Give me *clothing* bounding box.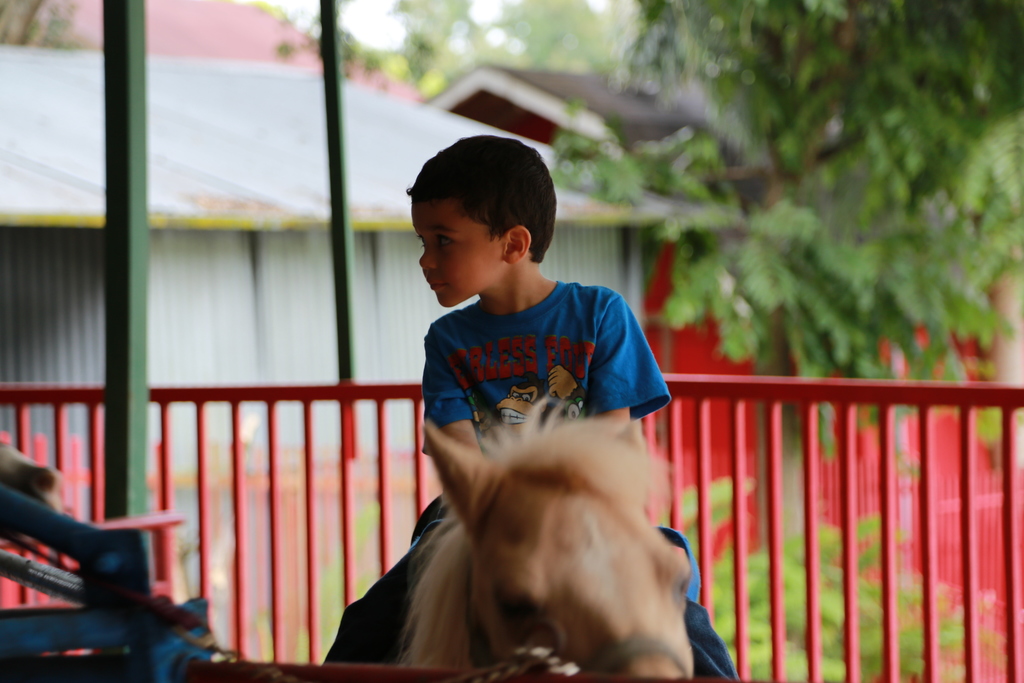
detection(326, 277, 740, 678).
